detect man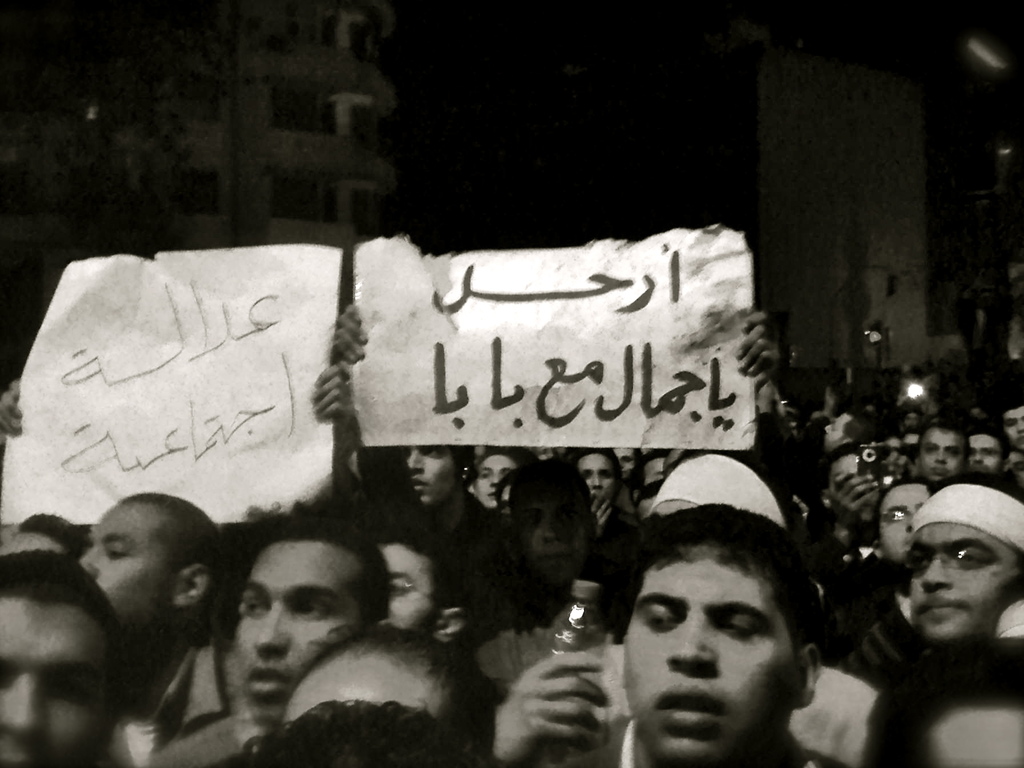
x1=0 y1=380 x2=93 y2=557
